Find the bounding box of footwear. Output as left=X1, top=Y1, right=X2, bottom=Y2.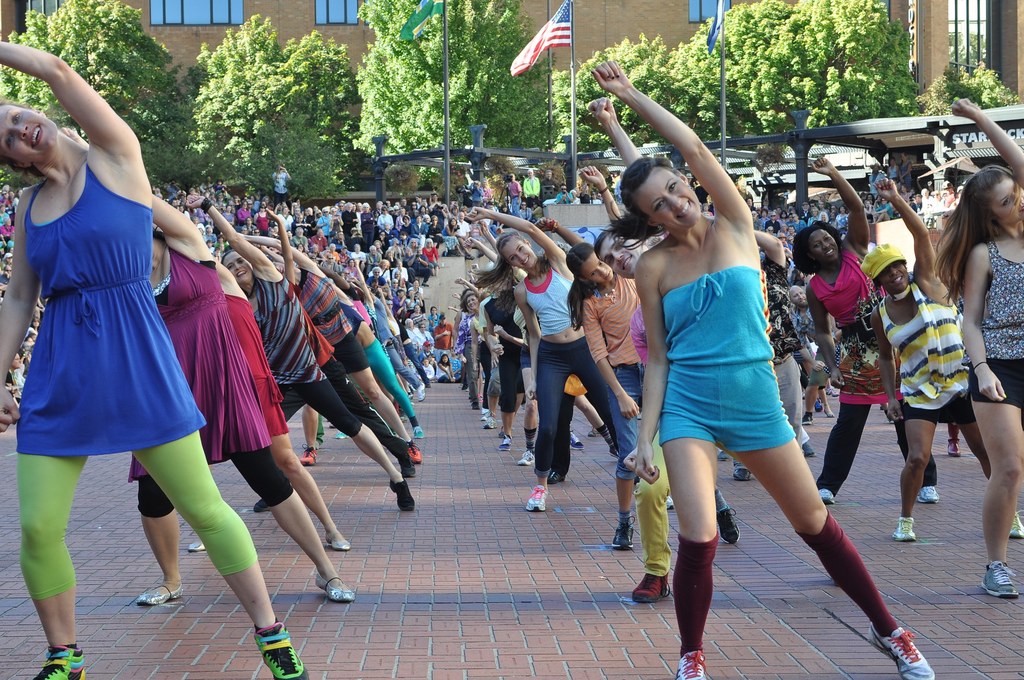
left=402, top=465, right=413, bottom=474.
